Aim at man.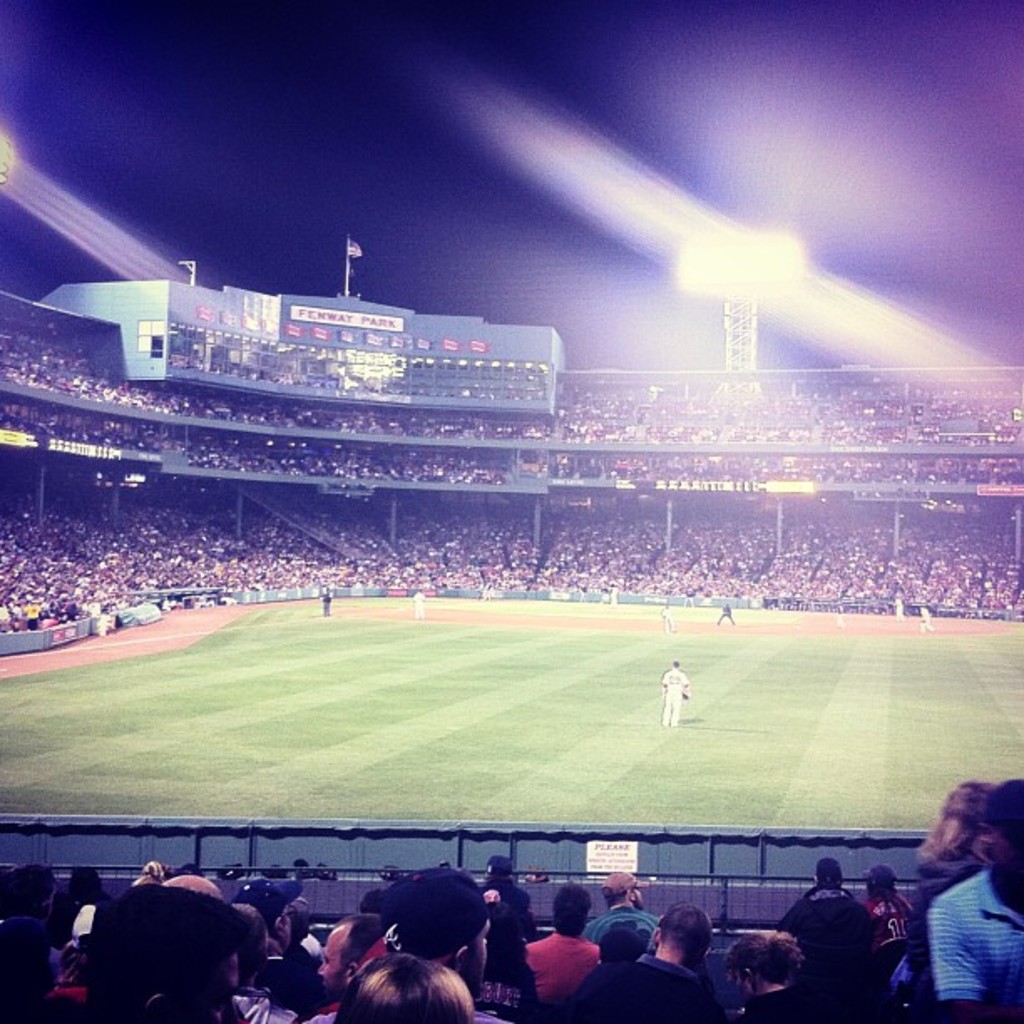
Aimed at (577,897,721,1022).
